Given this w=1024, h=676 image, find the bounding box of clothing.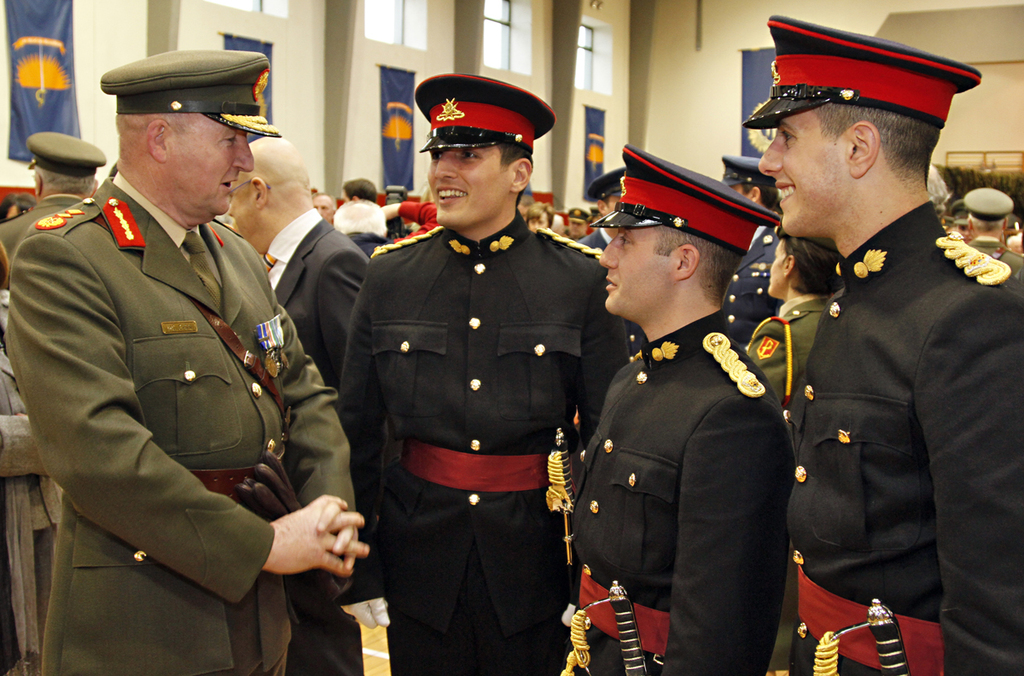
570:306:794:675.
